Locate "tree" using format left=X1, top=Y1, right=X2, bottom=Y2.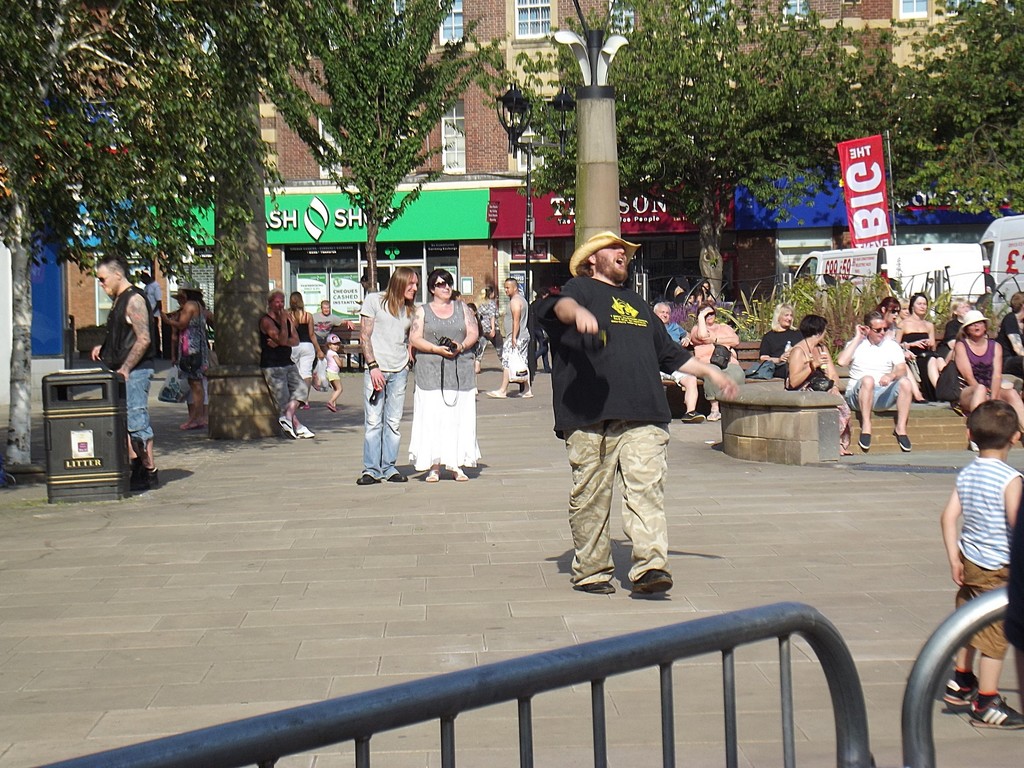
left=0, top=0, right=246, bottom=322.
